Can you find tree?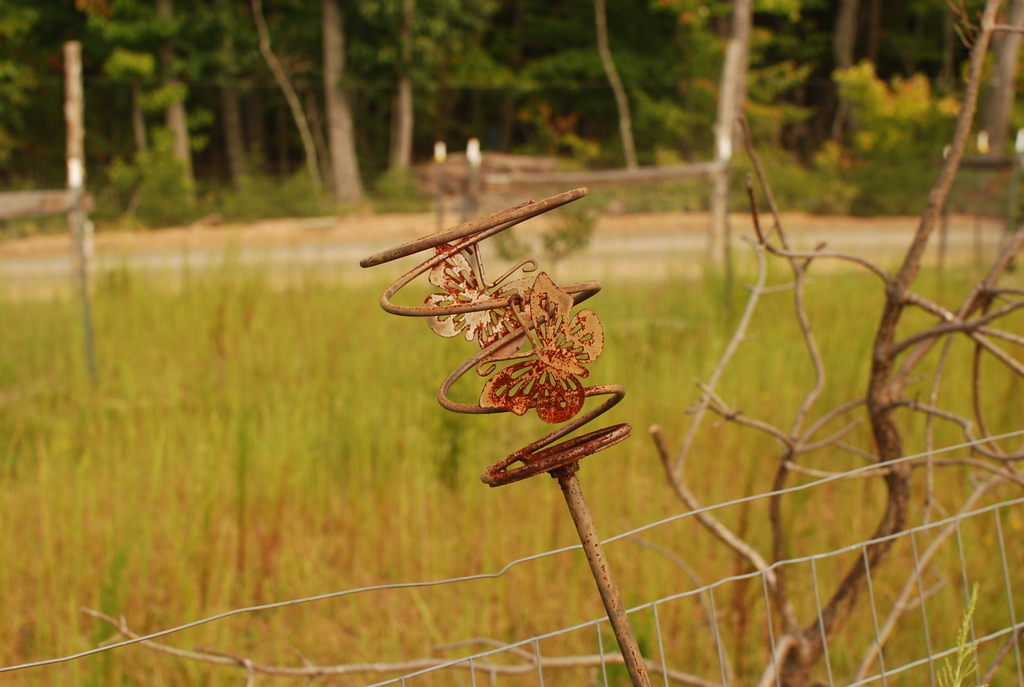
Yes, bounding box: rect(319, 0, 360, 208).
